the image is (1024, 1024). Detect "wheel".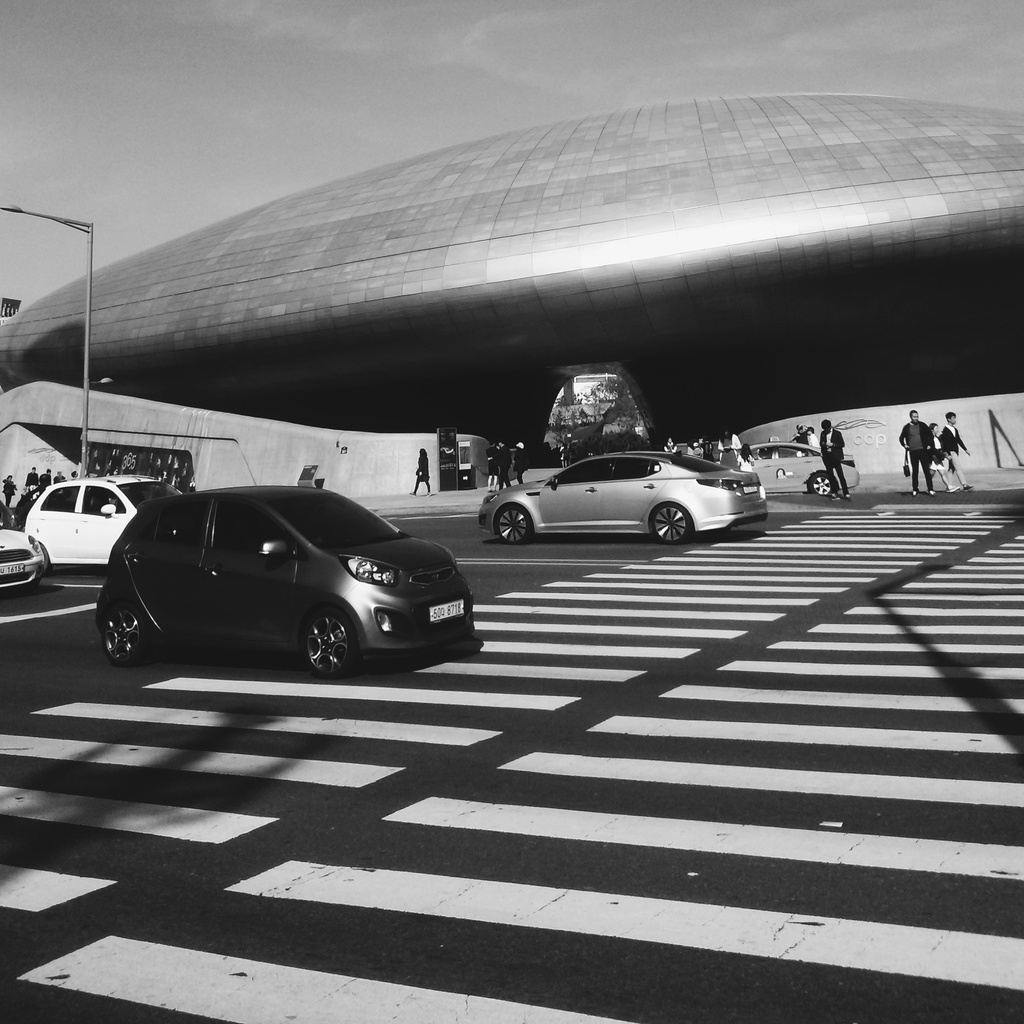
Detection: region(300, 603, 362, 673).
